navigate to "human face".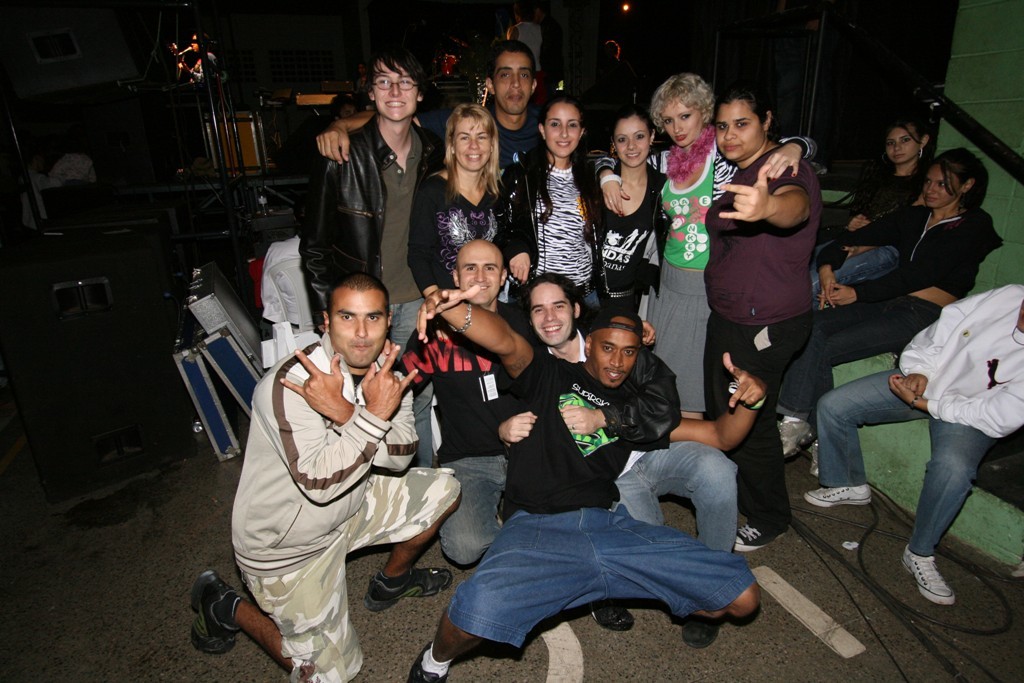
Navigation target: {"x1": 371, "y1": 60, "x2": 416, "y2": 123}.
